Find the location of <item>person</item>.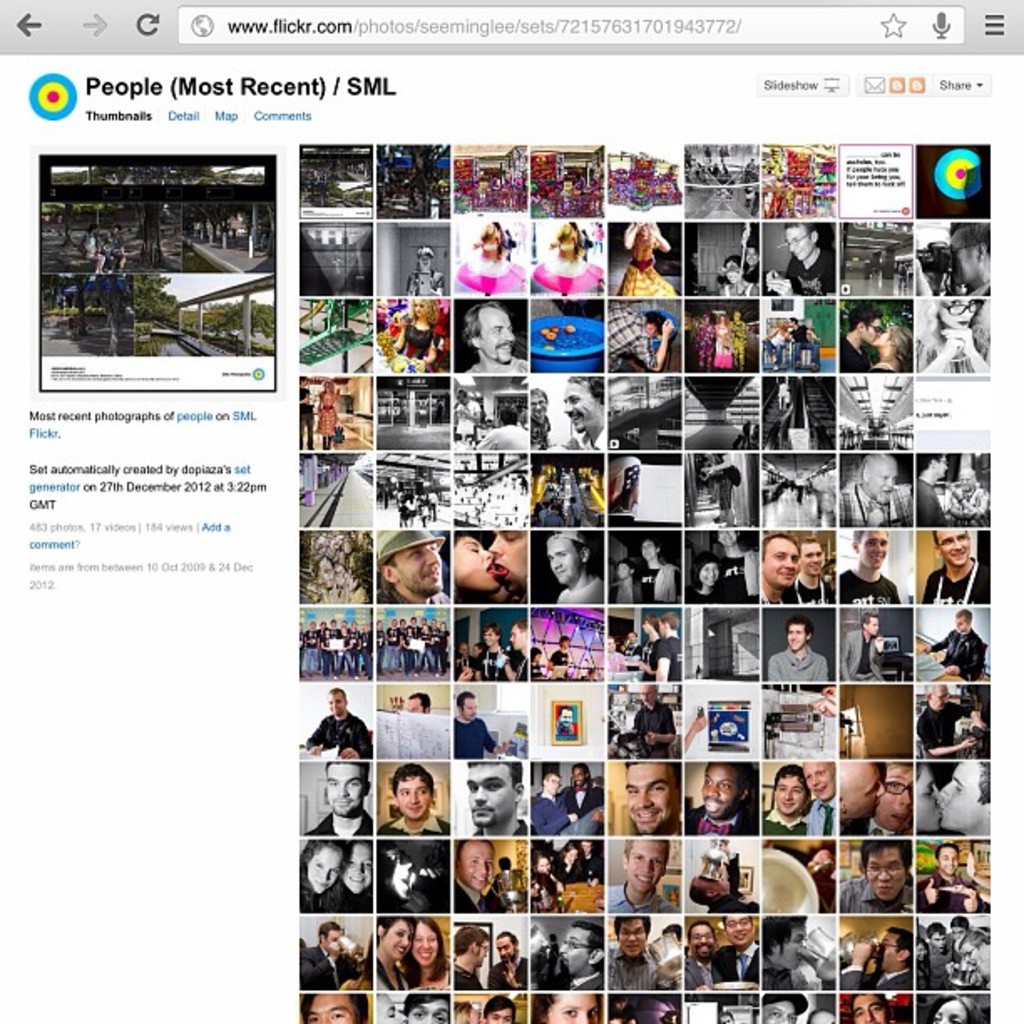
Location: crop(507, 619, 530, 679).
